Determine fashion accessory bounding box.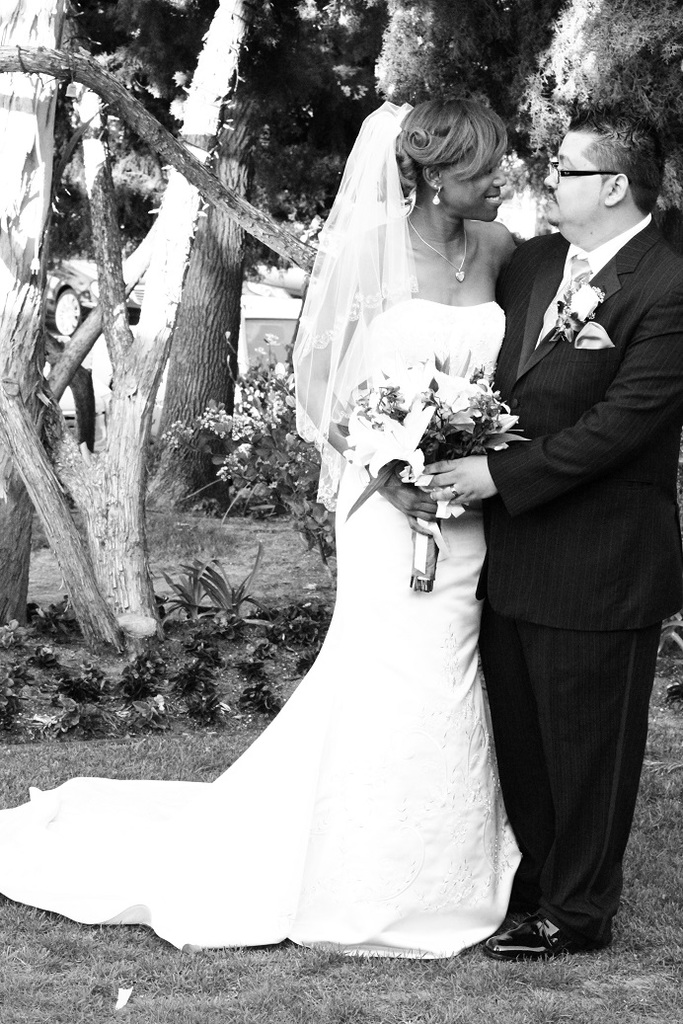
Determined: [486, 918, 613, 965].
